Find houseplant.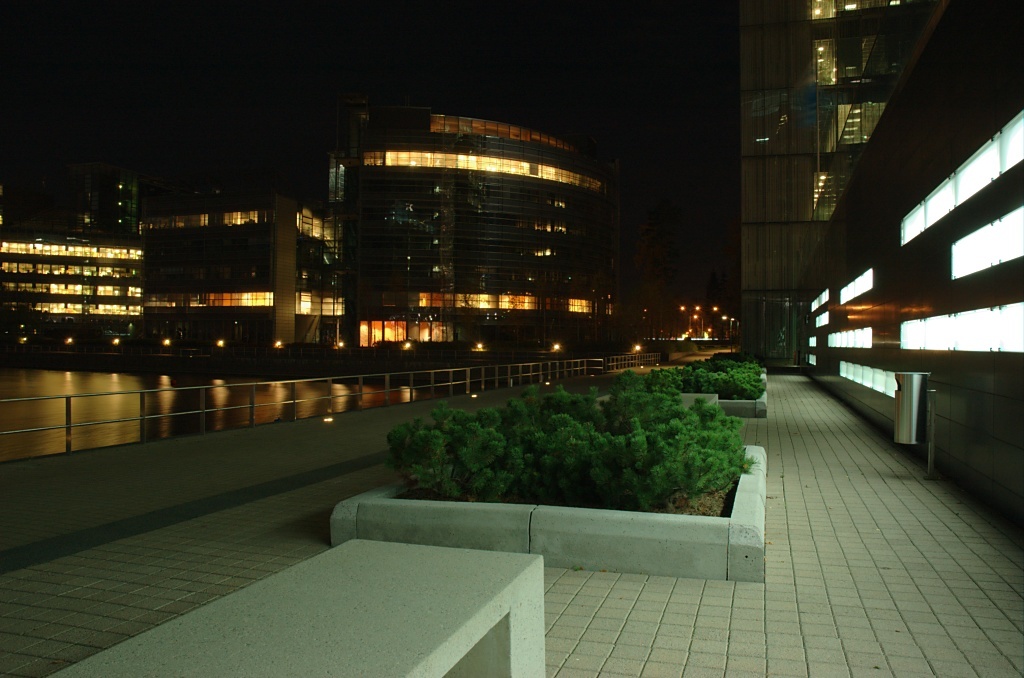
[389,377,749,517].
